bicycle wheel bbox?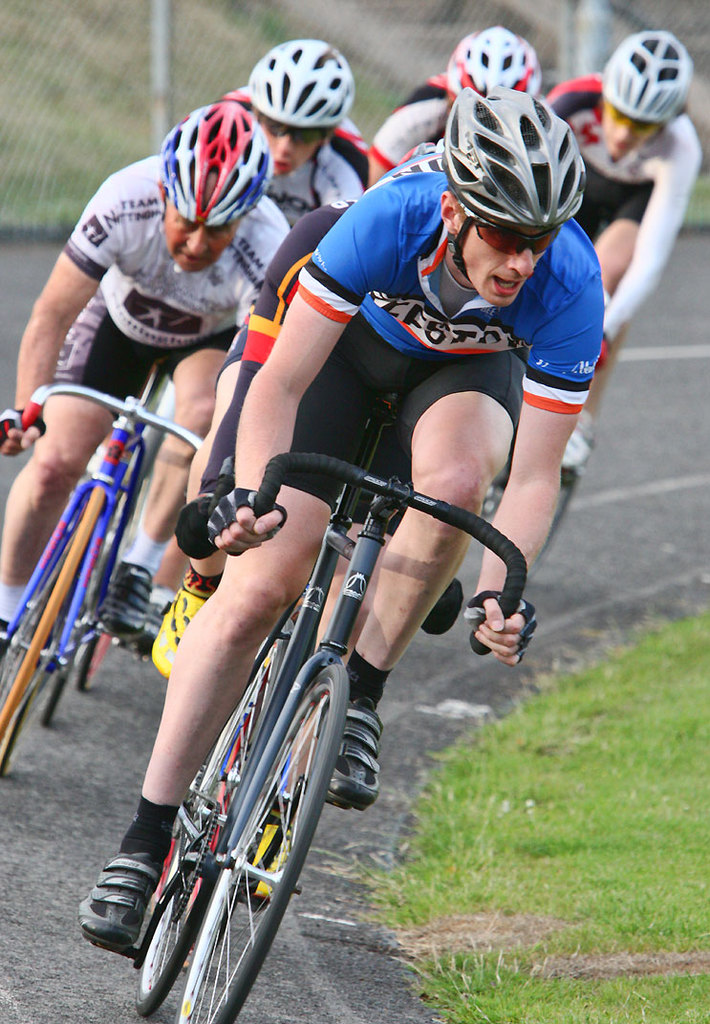
x1=0 y1=671 x2=53 y2=773
